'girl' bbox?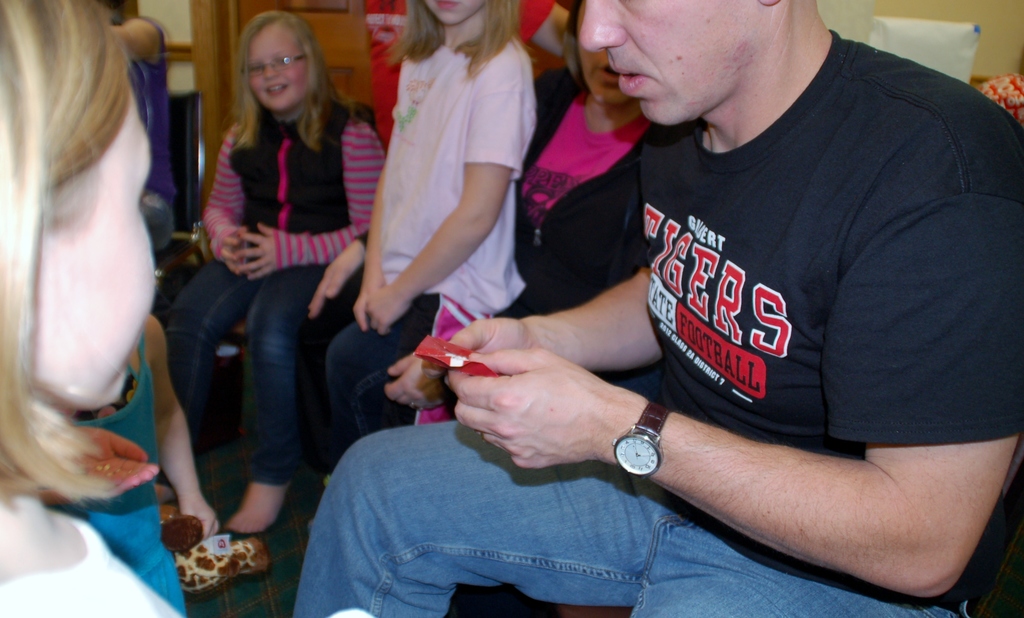
rect(162, 14, 396, 584)
